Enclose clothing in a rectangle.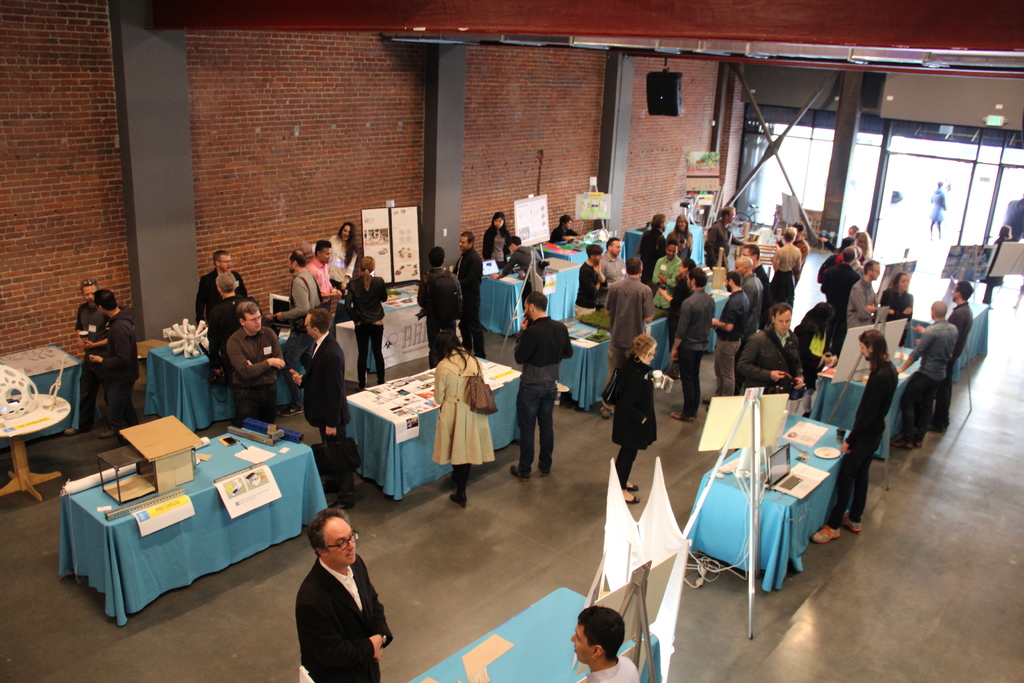
<bbox>819, 264, 861, 323</bbox>.
